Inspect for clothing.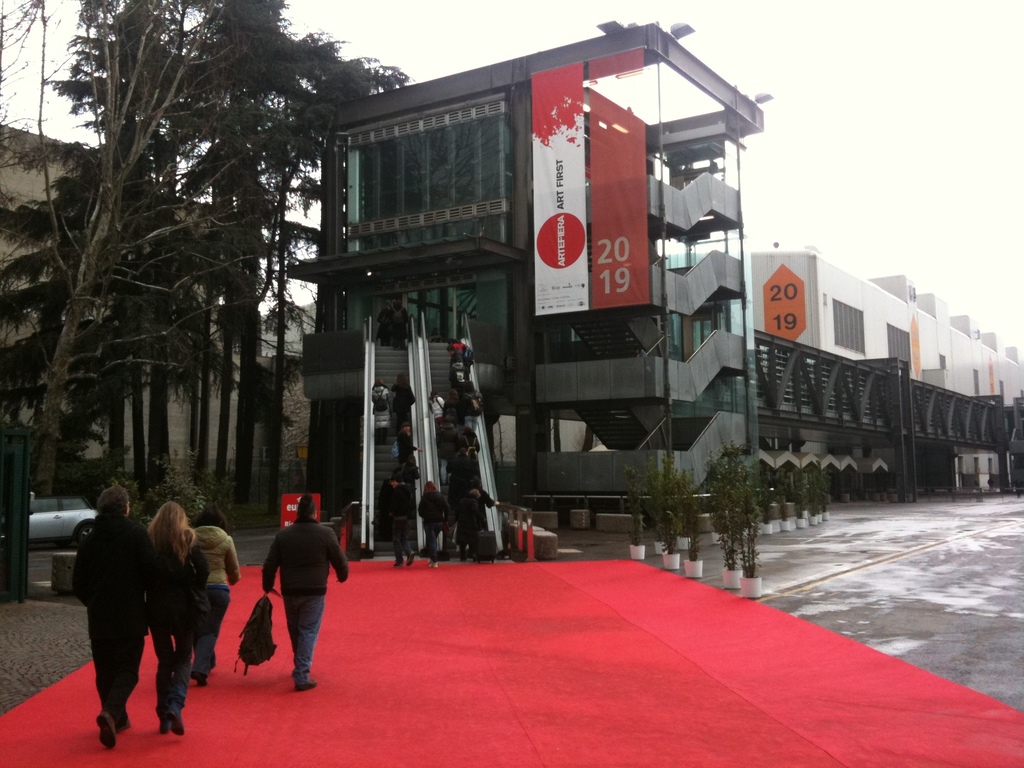
Inspection: box(429, 400, 441, 431).
